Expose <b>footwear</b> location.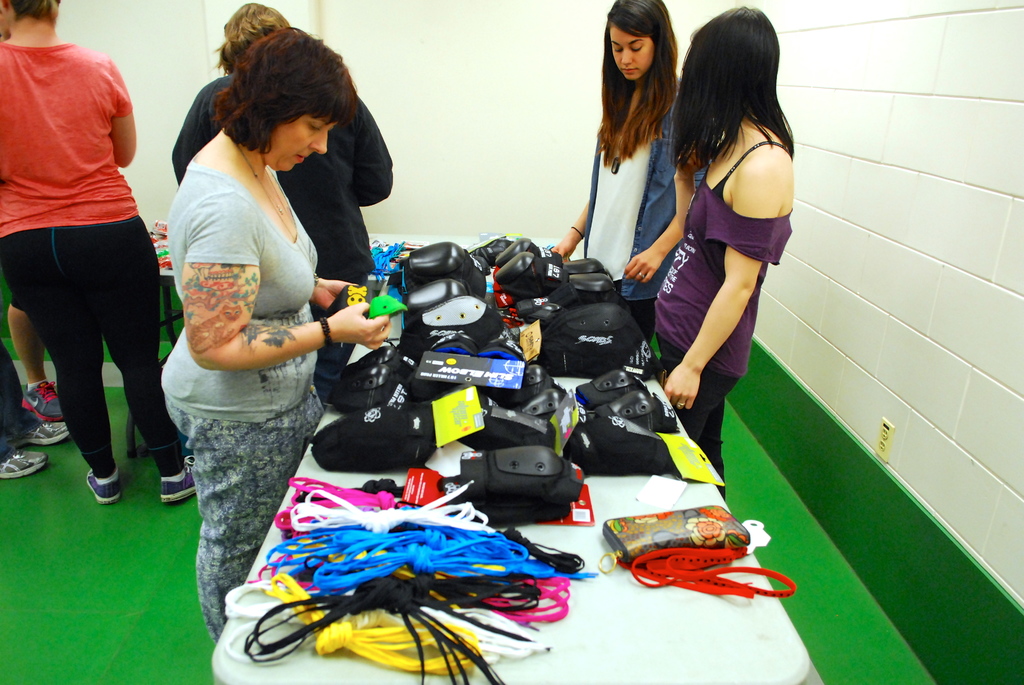
Exposed at l=18, t=412, r=71, b=447.
